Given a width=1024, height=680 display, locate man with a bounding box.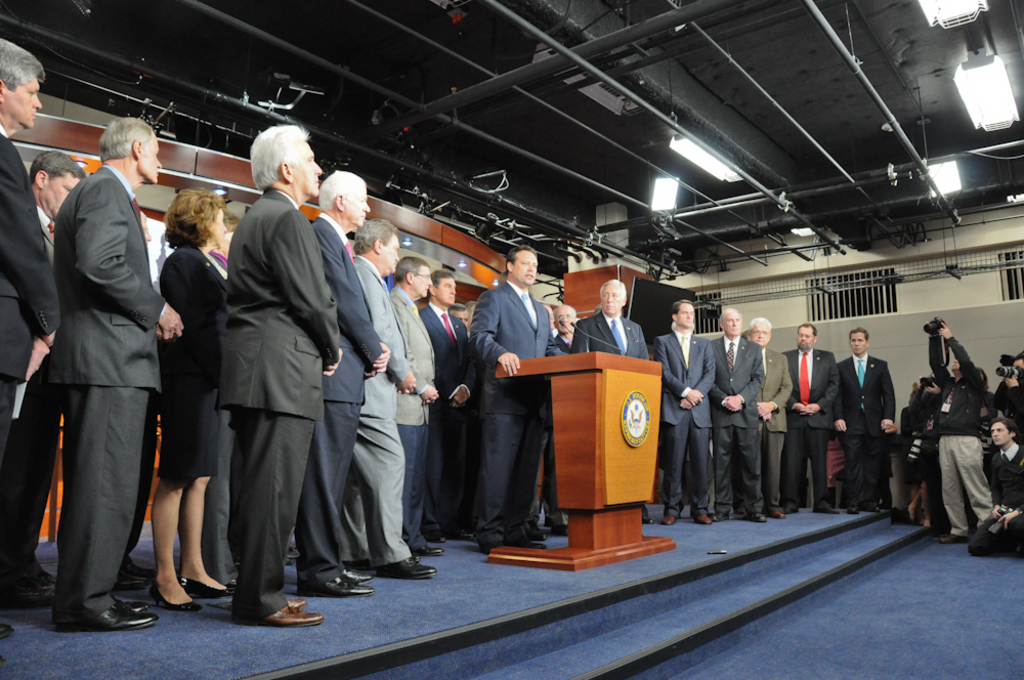
Located: crop(47, 115, 184, 628).
